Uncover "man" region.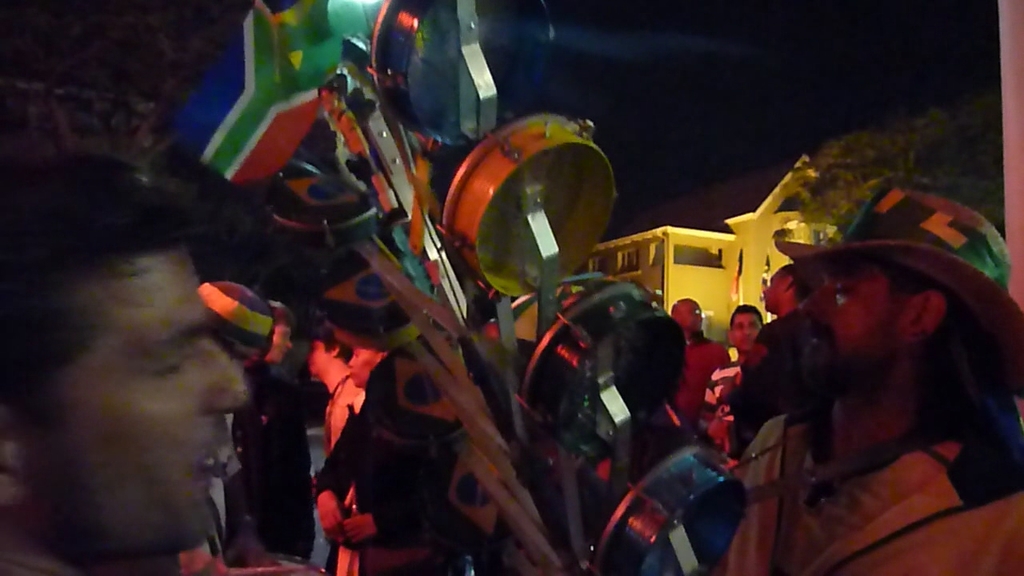
Uncovered: pyautogui.locateOnScreen(726, 262, 818, 462).
